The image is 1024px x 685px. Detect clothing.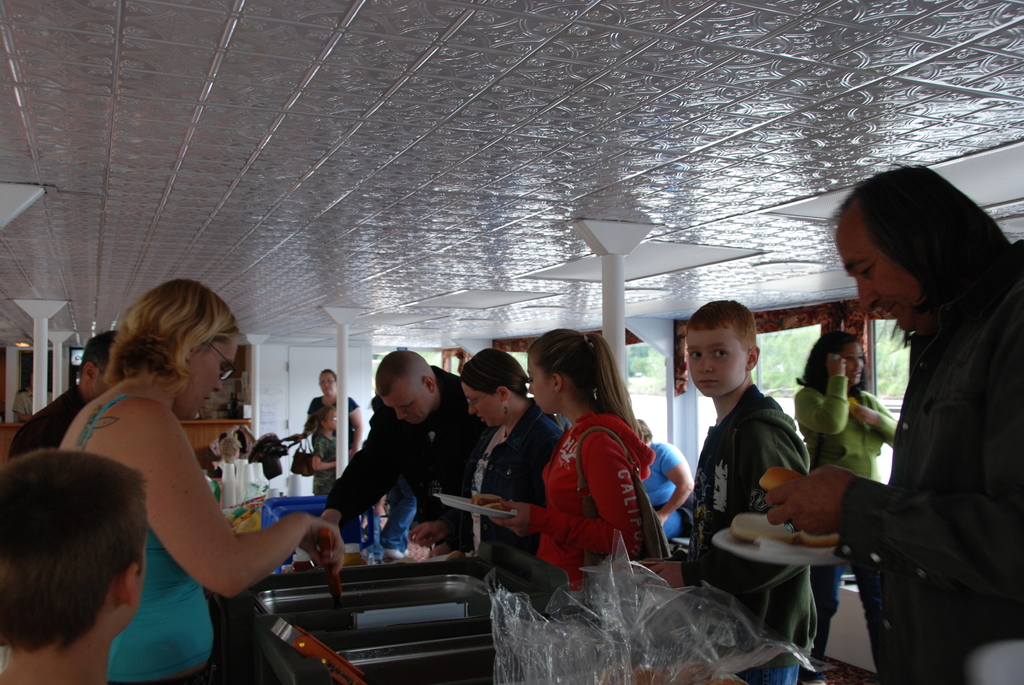
Detection: bbox=[326, 363, 479, 523].
